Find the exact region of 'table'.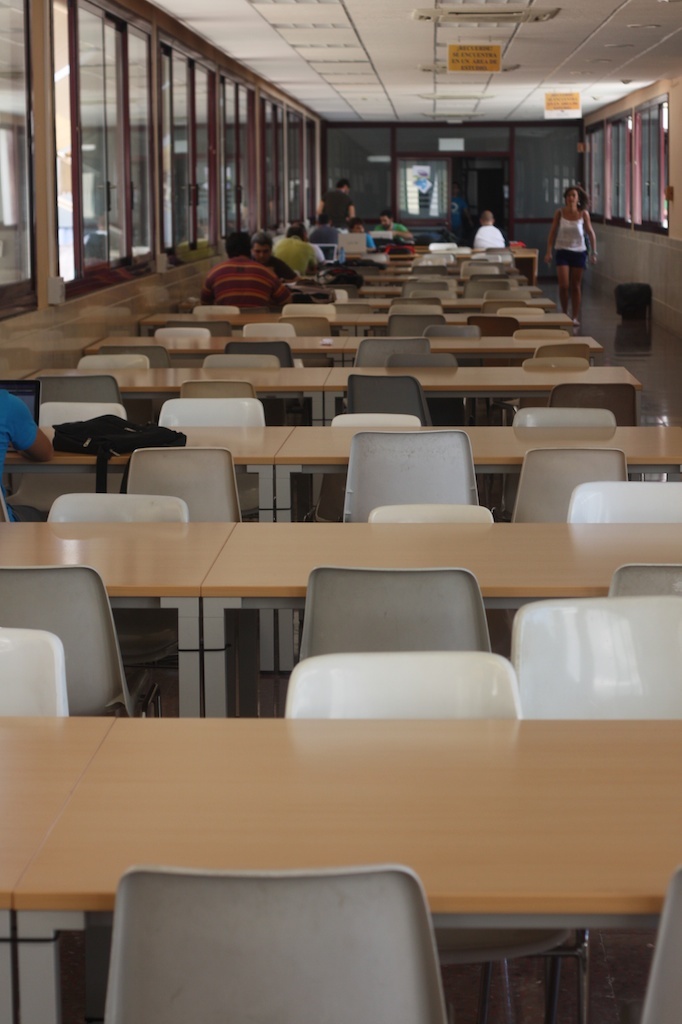
Exact region: bbox=[273, 423, 681, 525].
